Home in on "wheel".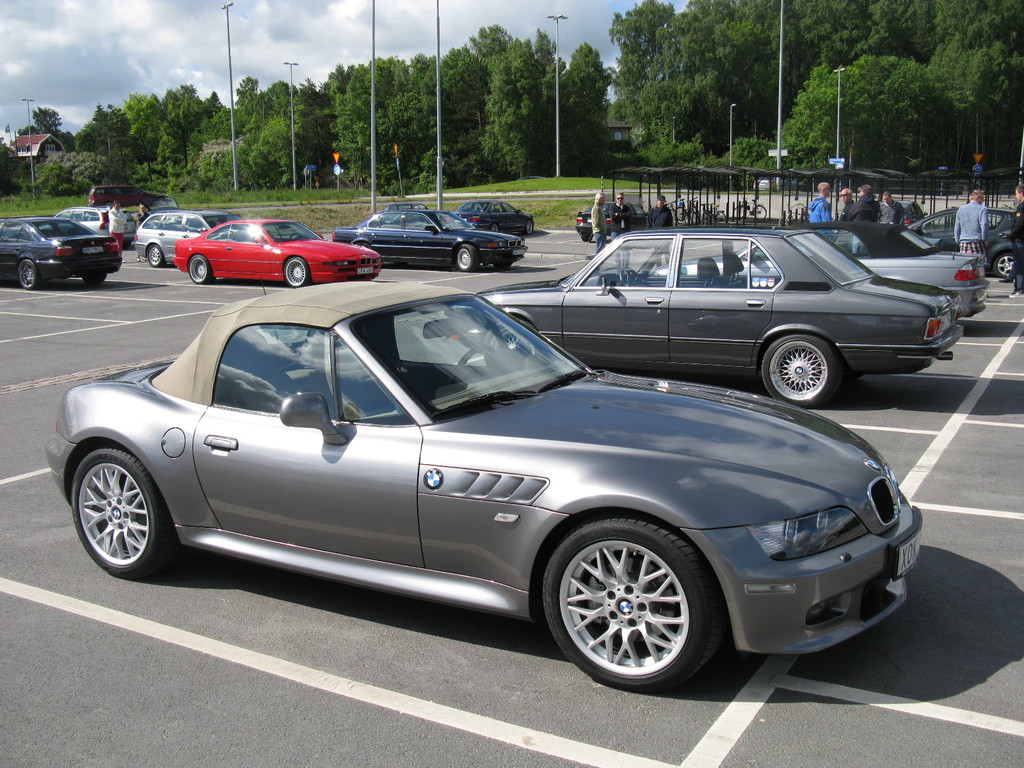
Homed in at select_region(537, 524, 724, 686).
